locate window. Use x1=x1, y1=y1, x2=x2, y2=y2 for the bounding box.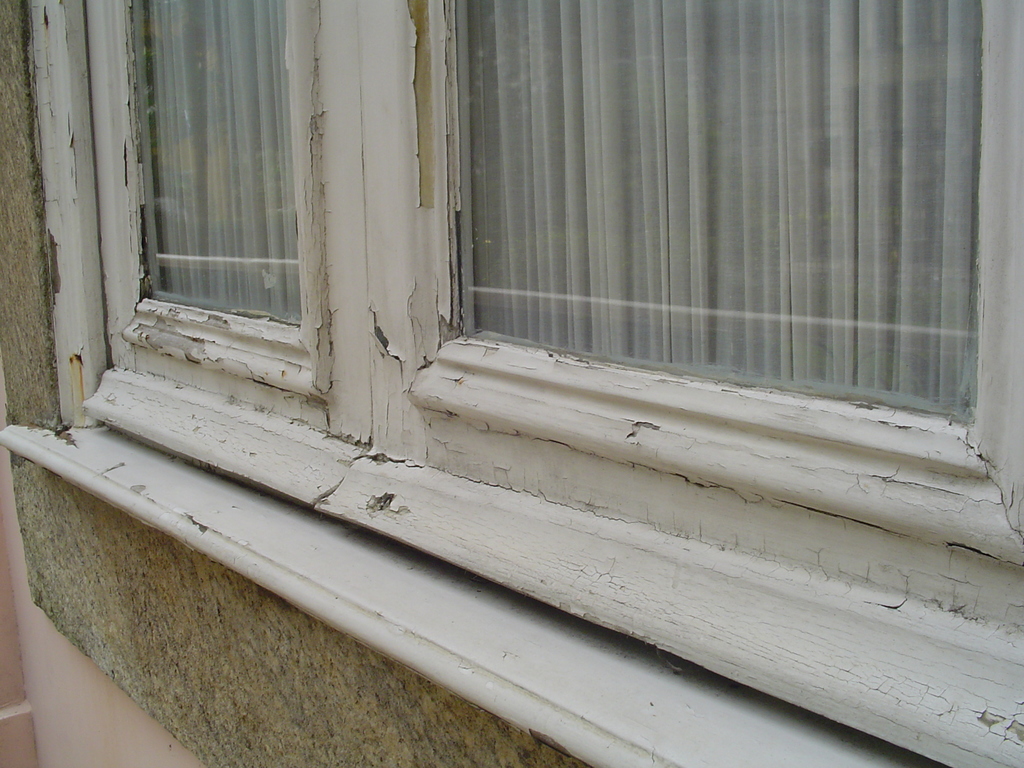
x1=0, y1=0, x2=1023, y2=767.
